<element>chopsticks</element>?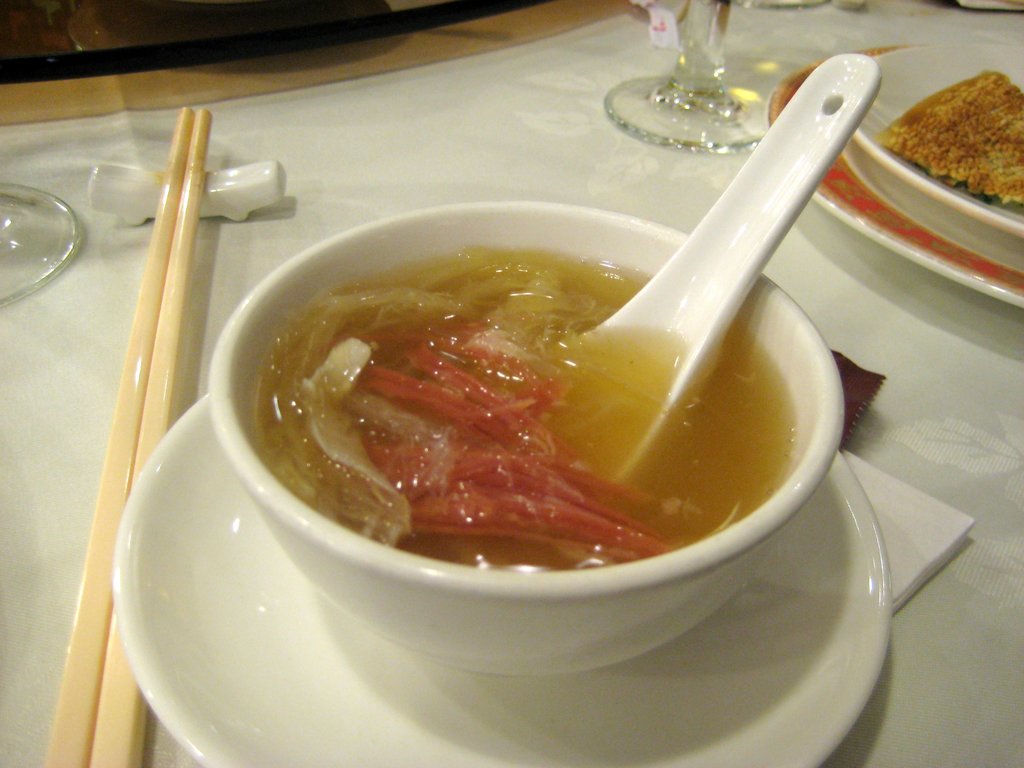
l=40, t=108, r=211, b=767
